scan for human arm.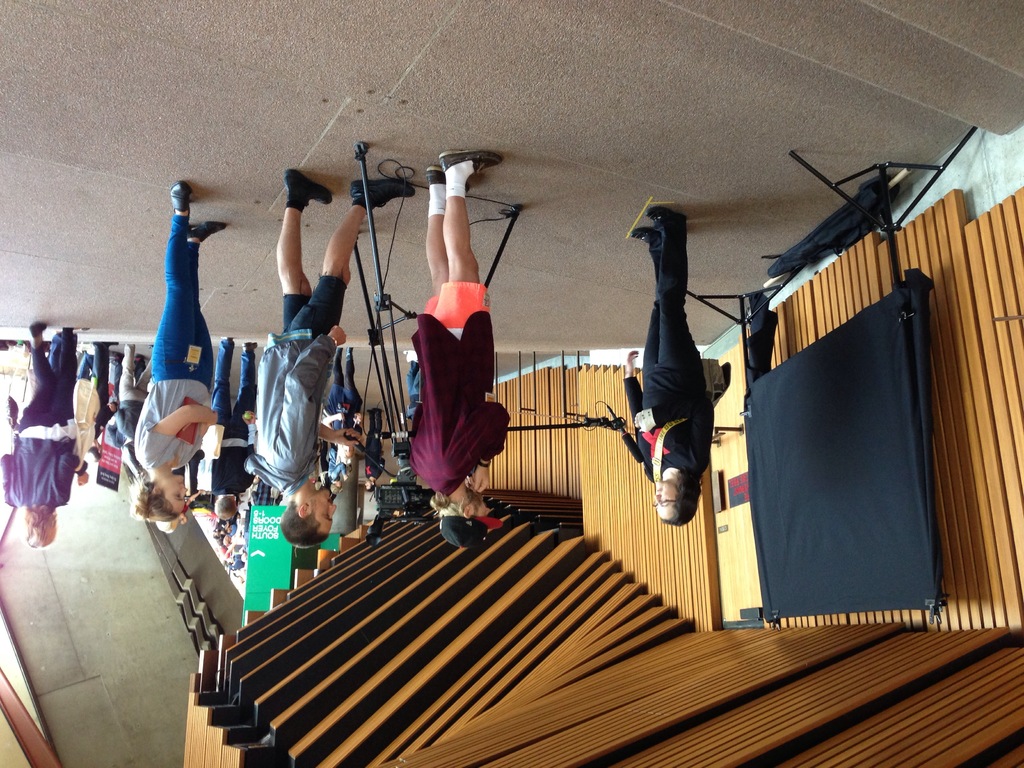
Scan result: <region>0, 451, 12, 511</region>.
